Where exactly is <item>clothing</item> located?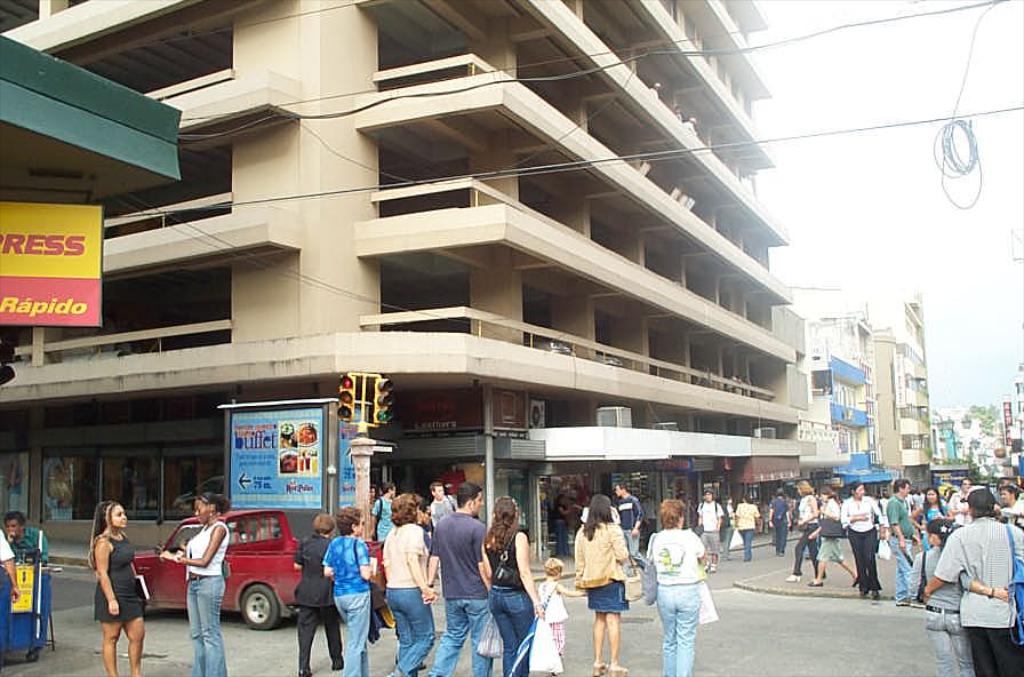
Its bounding box is region(571, 507, 626, 613).
